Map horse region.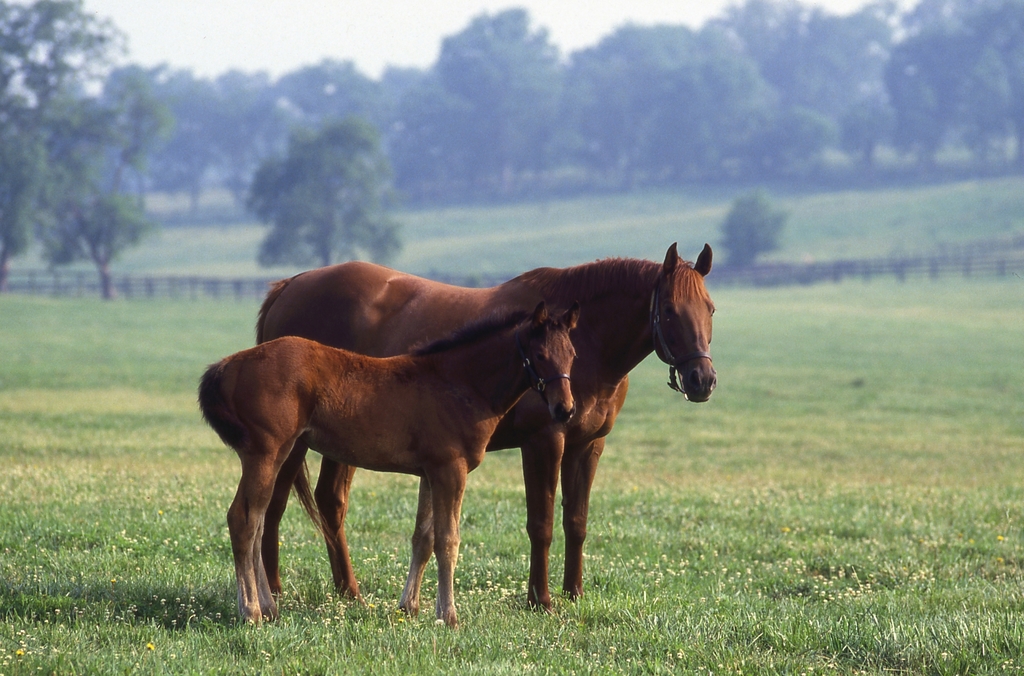
Mapped to x1=194, y1=300, x2=582, y2=629.
